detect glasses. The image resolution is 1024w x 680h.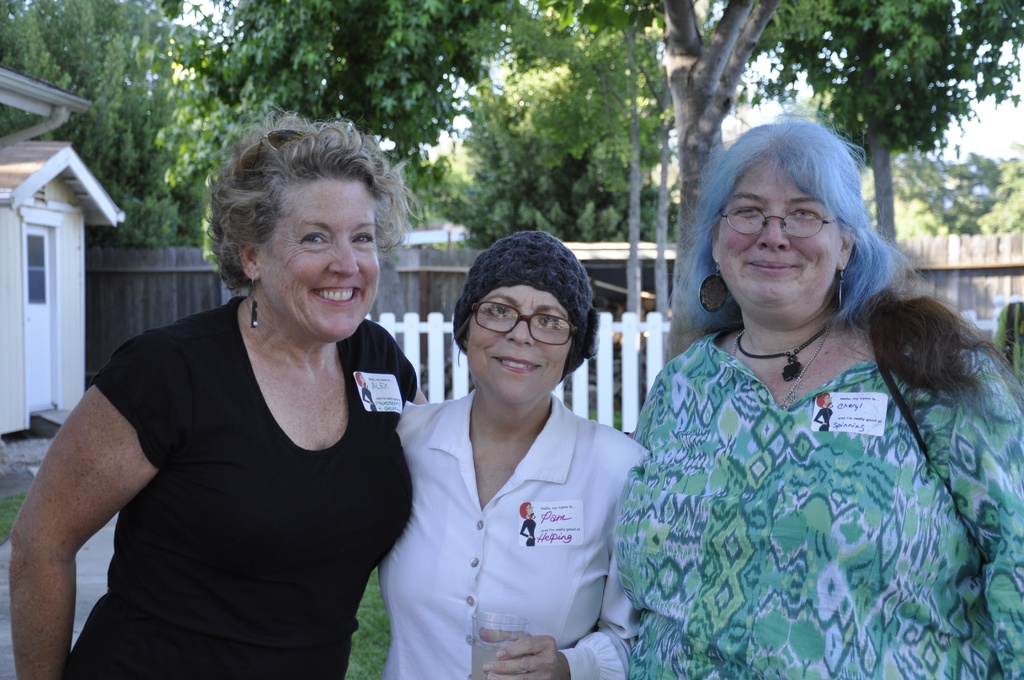
716:201:850:247.
